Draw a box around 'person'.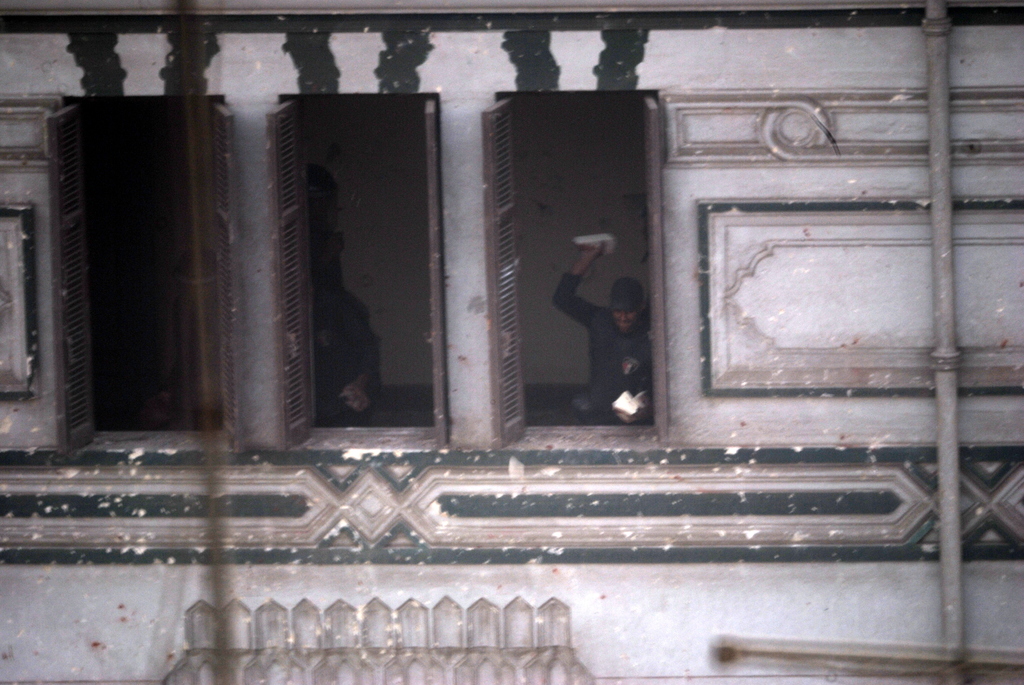
(321, 276, 380, 430).
